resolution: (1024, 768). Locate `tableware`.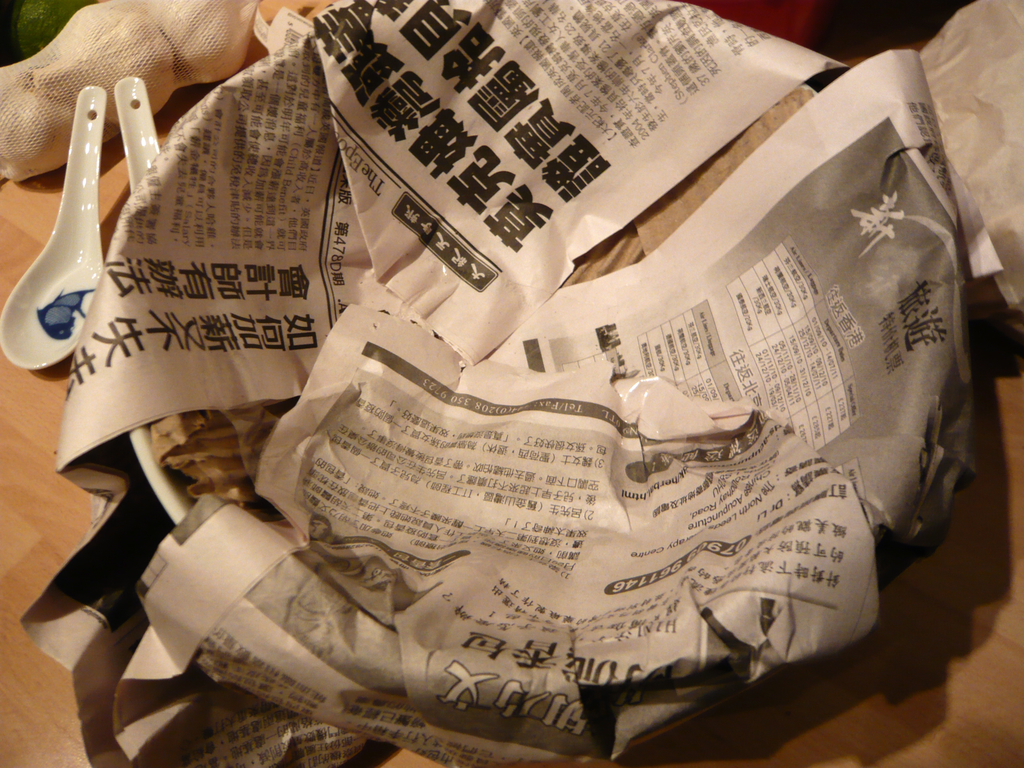
rect(6, 74, 134, 387).
